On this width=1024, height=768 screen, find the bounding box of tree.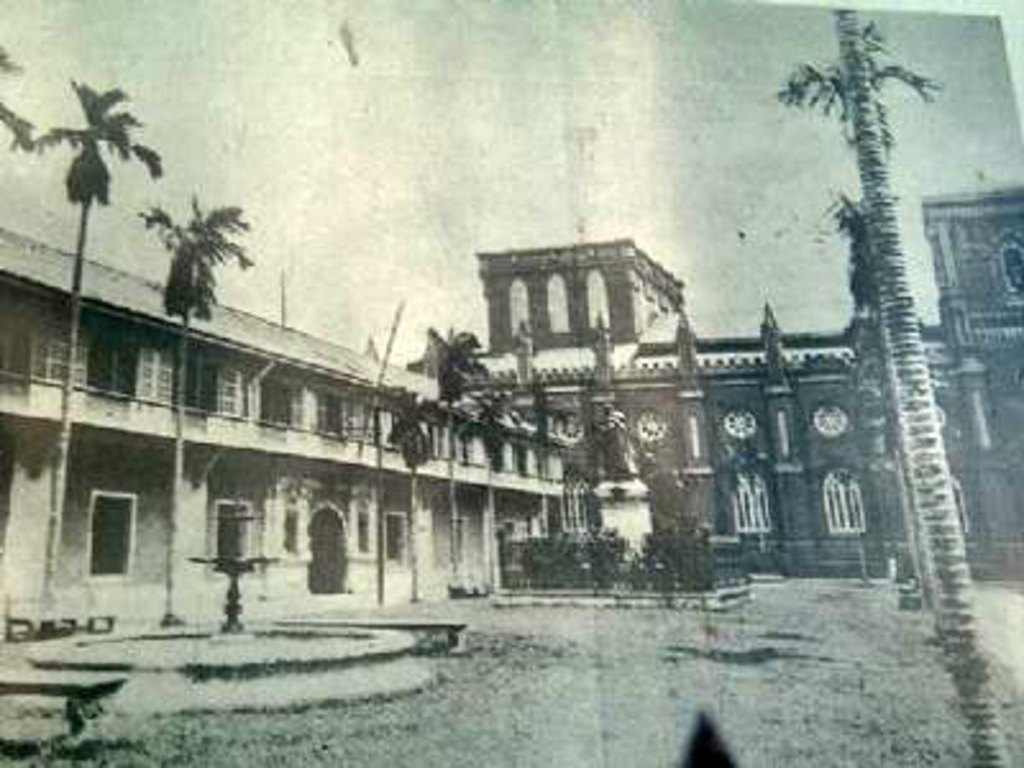
Bounding box: <bbox>23, 77, 161, 607</bbox>.
